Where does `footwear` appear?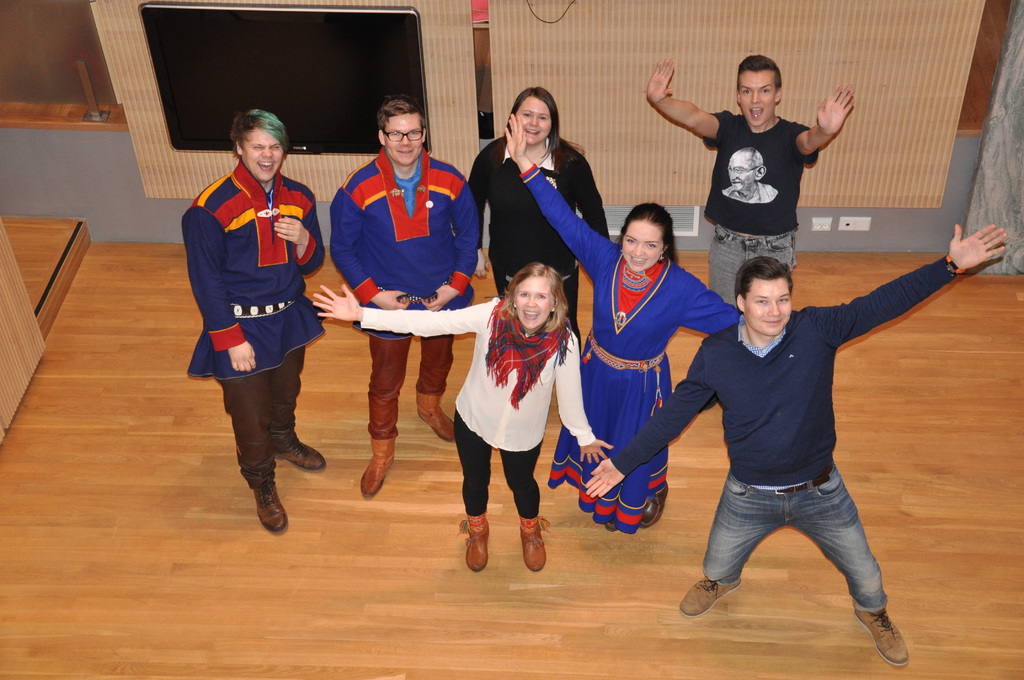
Appears at 461, 512, 492, 572.
